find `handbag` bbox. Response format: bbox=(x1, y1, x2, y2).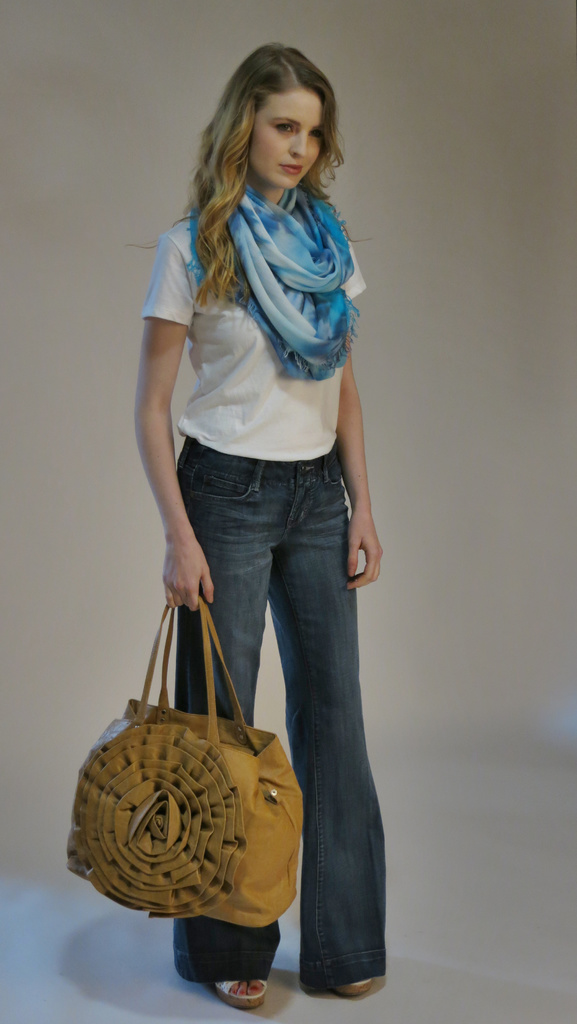
bbox=(66, 593, 303, 925).
